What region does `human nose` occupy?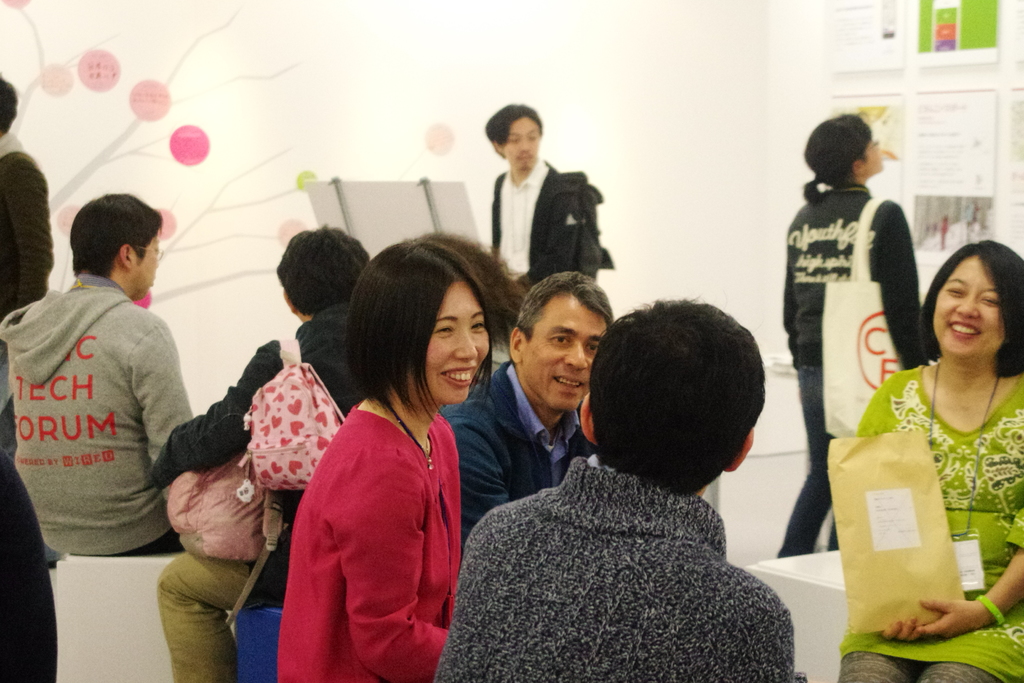
BBox(563, 344, 588, 373).
